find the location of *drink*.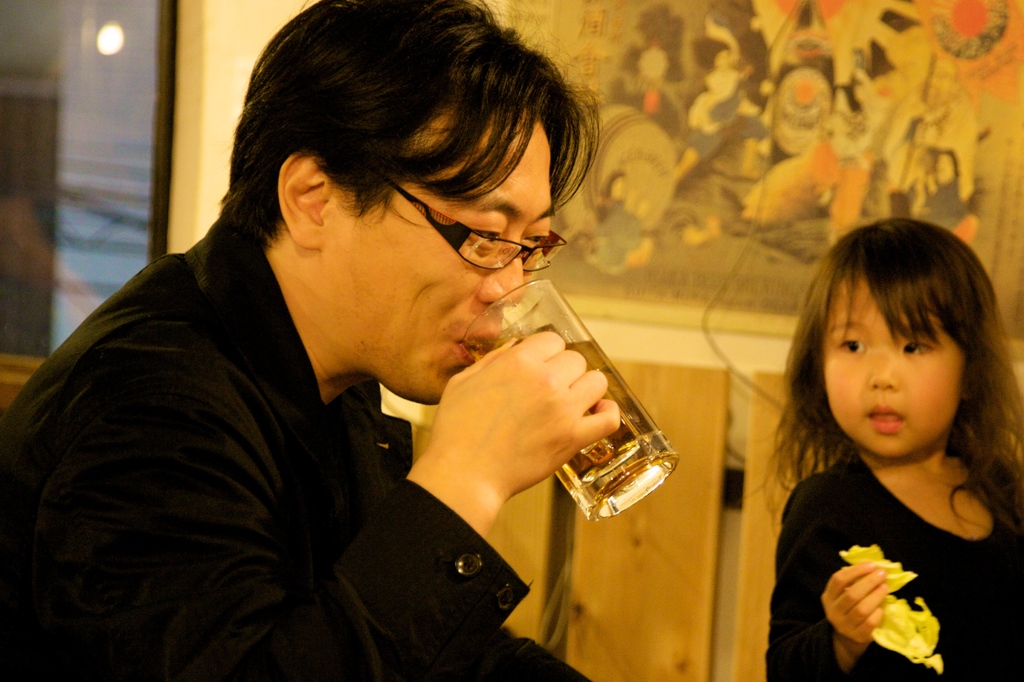
Location: 547,328,664,522.
